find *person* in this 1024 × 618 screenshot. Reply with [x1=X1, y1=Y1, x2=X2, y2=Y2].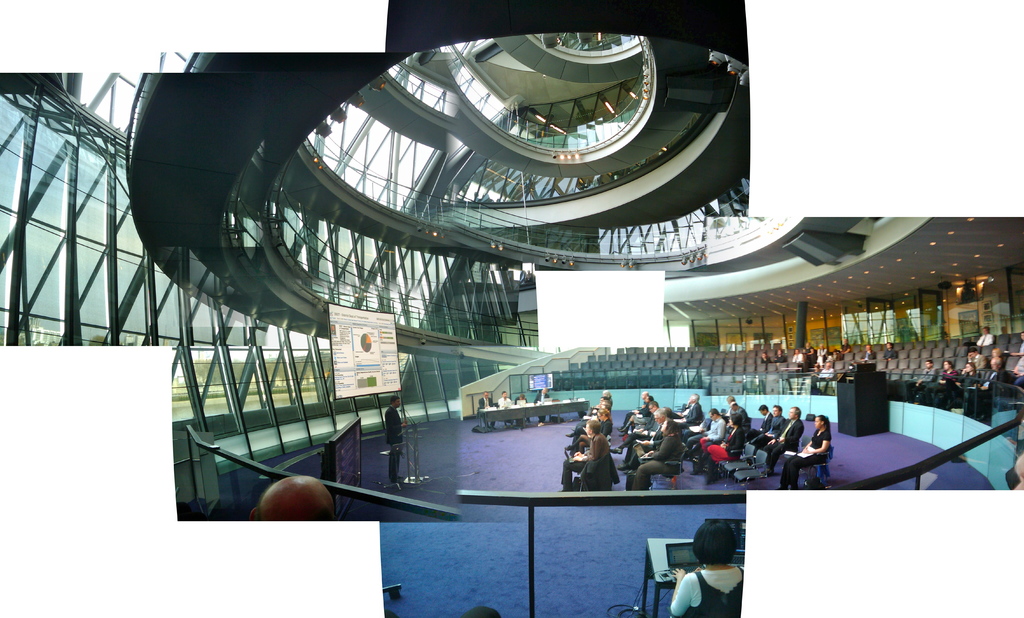
[x1=669, y1=524, x2=746, y2=617].
